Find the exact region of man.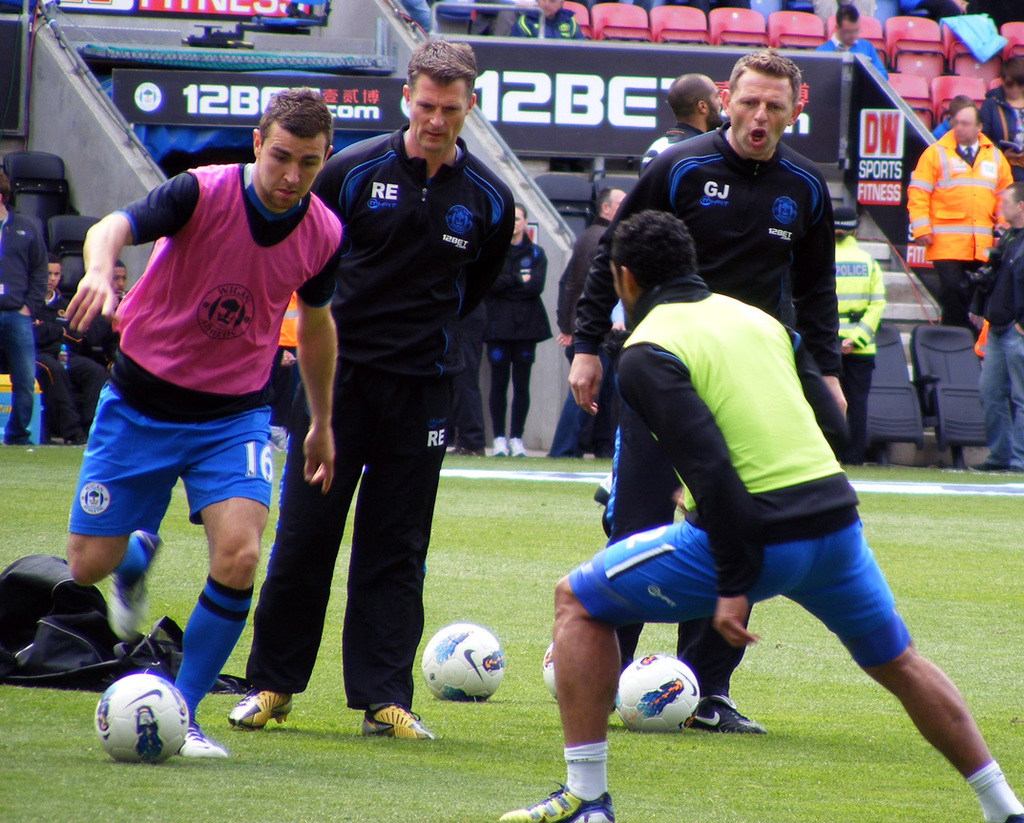
Exact region: l=0, t=167, r=52, b=445.
